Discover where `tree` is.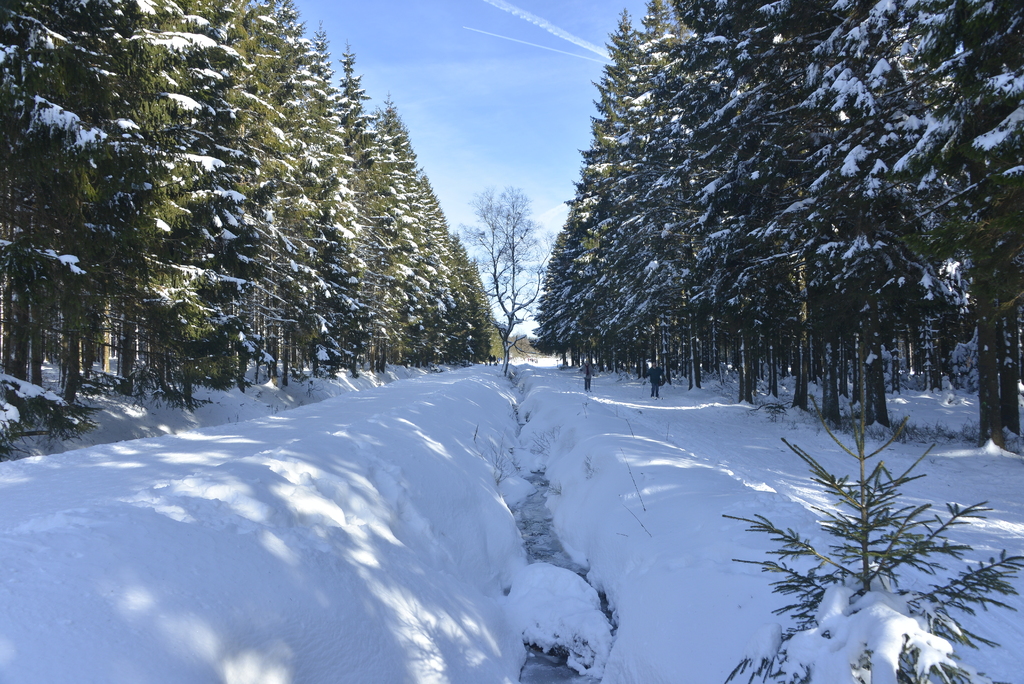
Discovered at select_region(454, 184, 560, 380).
